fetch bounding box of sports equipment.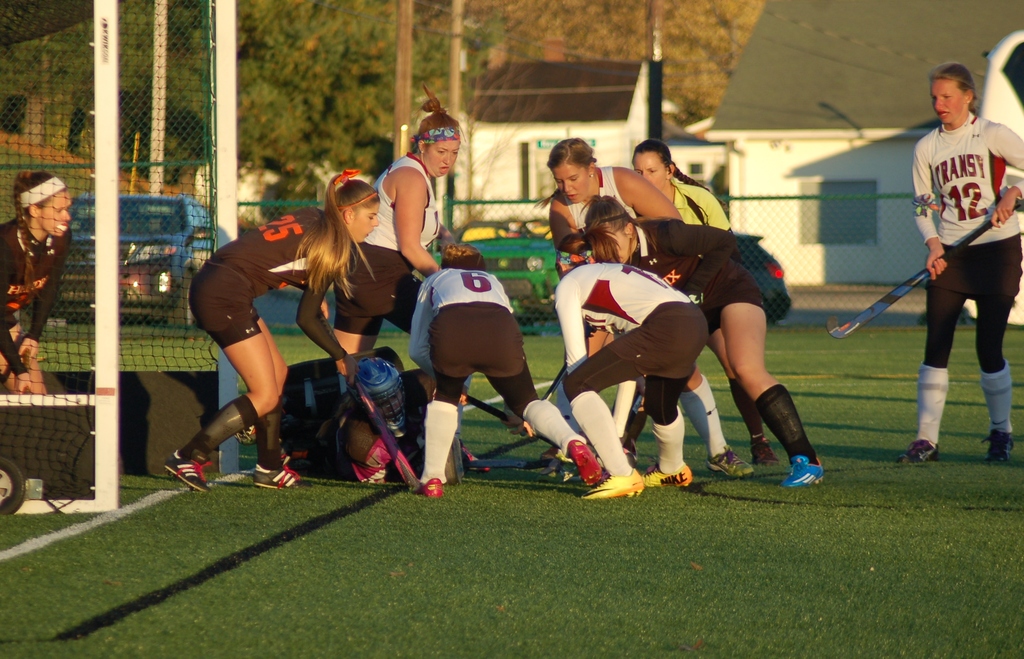
Bbox: (706,442,755,482).
